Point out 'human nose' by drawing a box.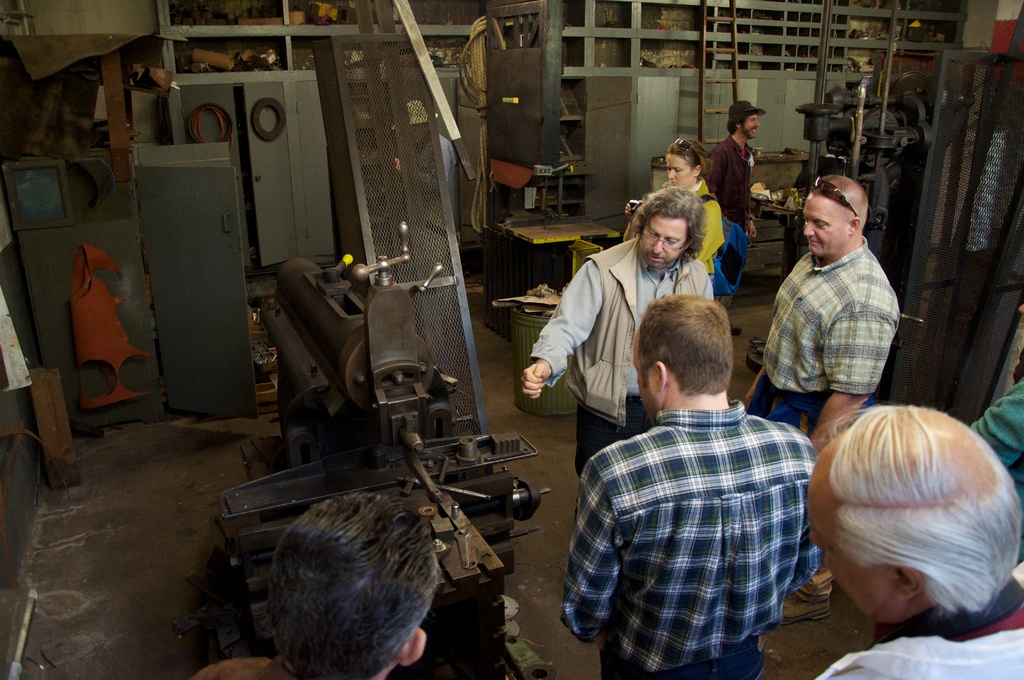
detection(669, 169, 675, 177).
